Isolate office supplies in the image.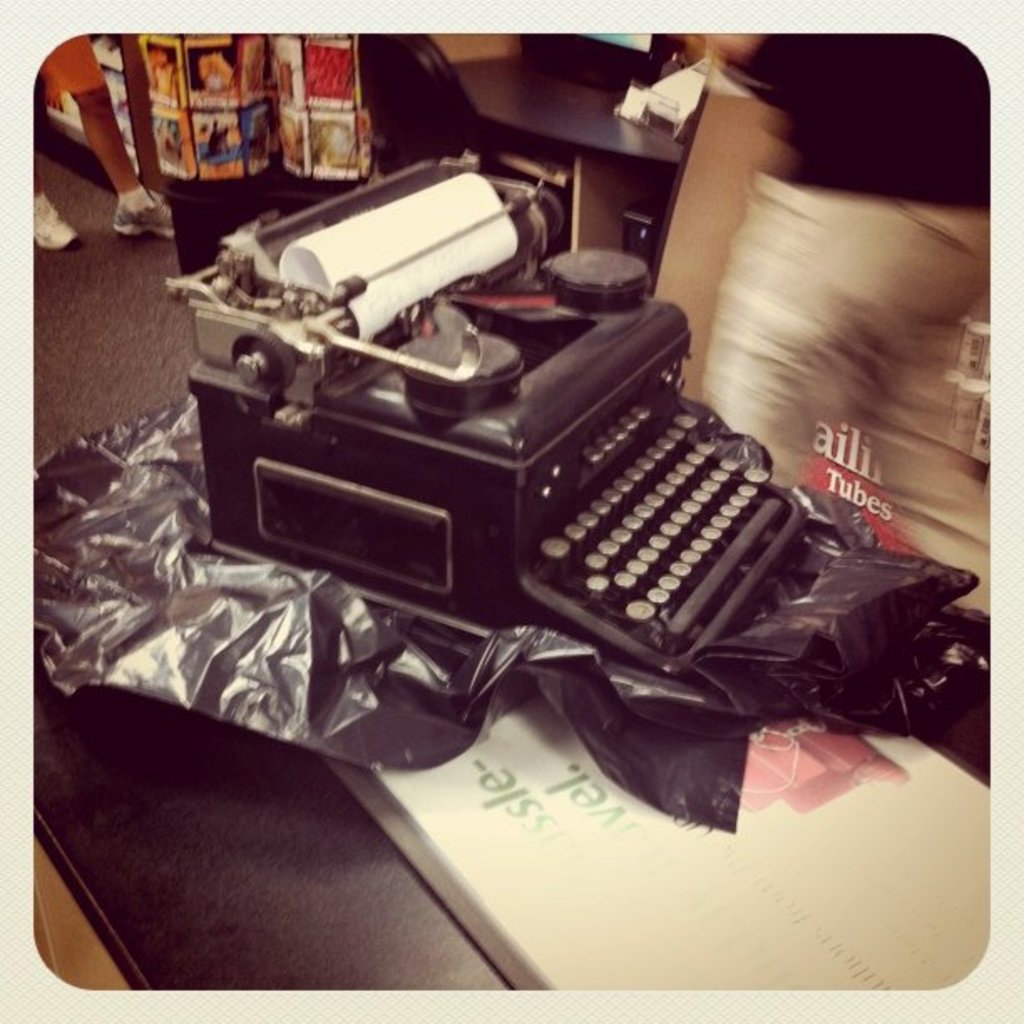
Isolated region: Rect(172, 171, 320, 276).
